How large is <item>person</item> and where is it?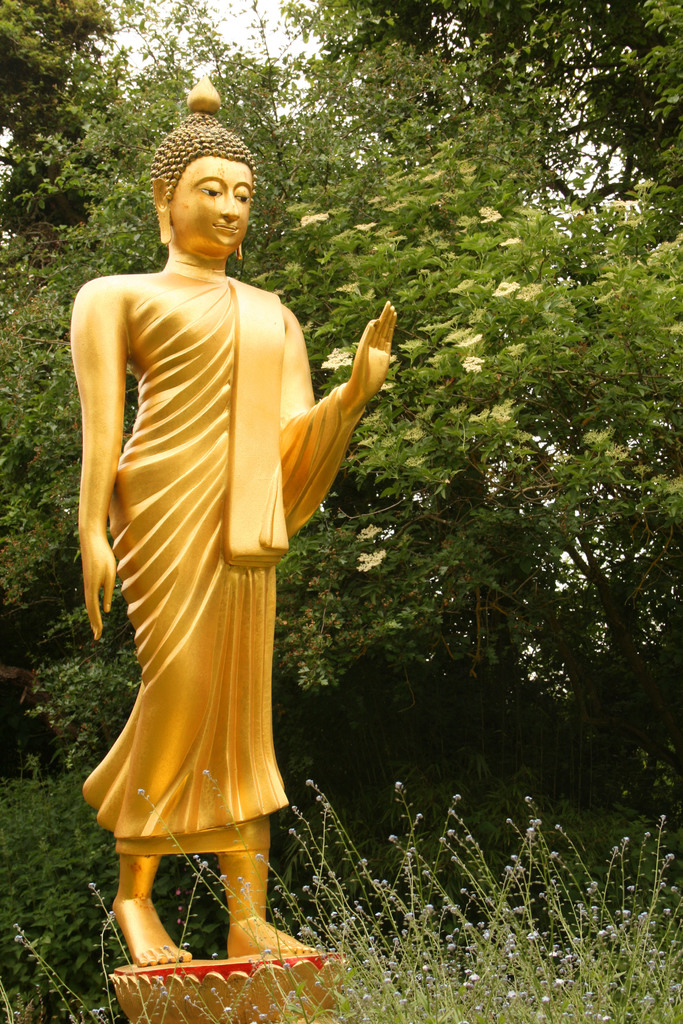
Bounding box: box(67, 115, 404, 984).
